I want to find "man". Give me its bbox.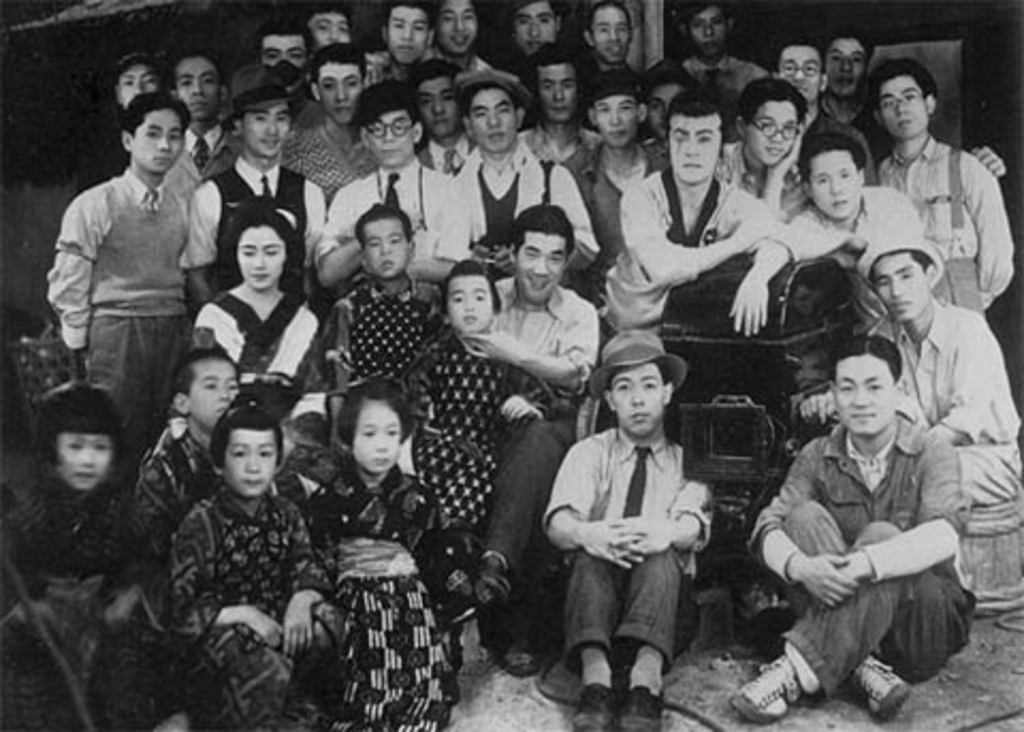
{"left": 599, "top": 85, "right": 798, "bottom": 335}.
